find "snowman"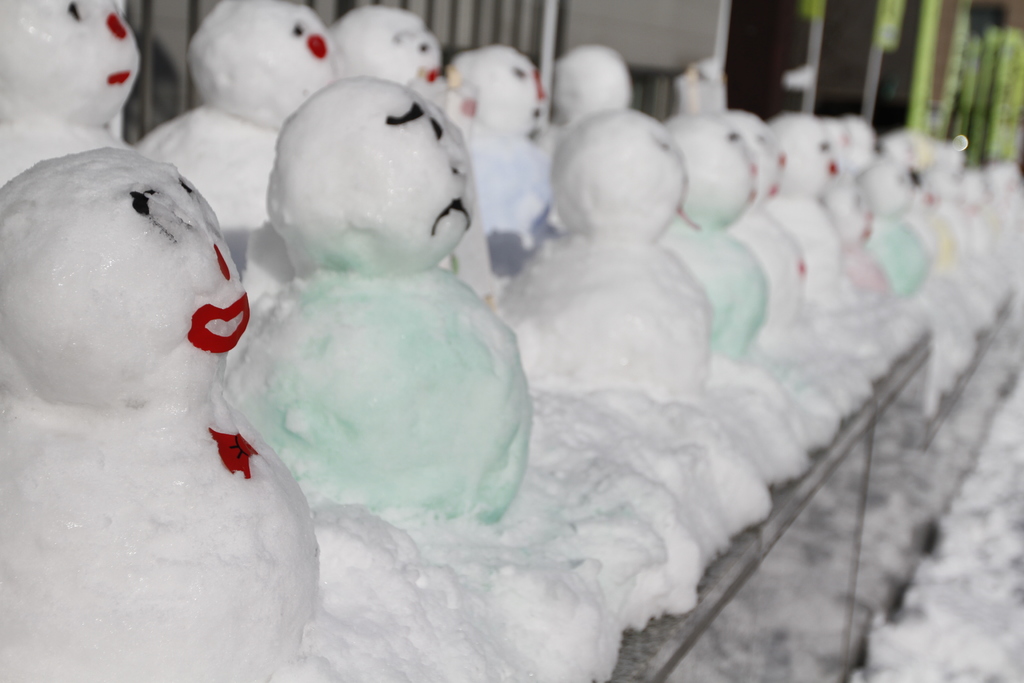
l=448, t=34, r=562, b=289
